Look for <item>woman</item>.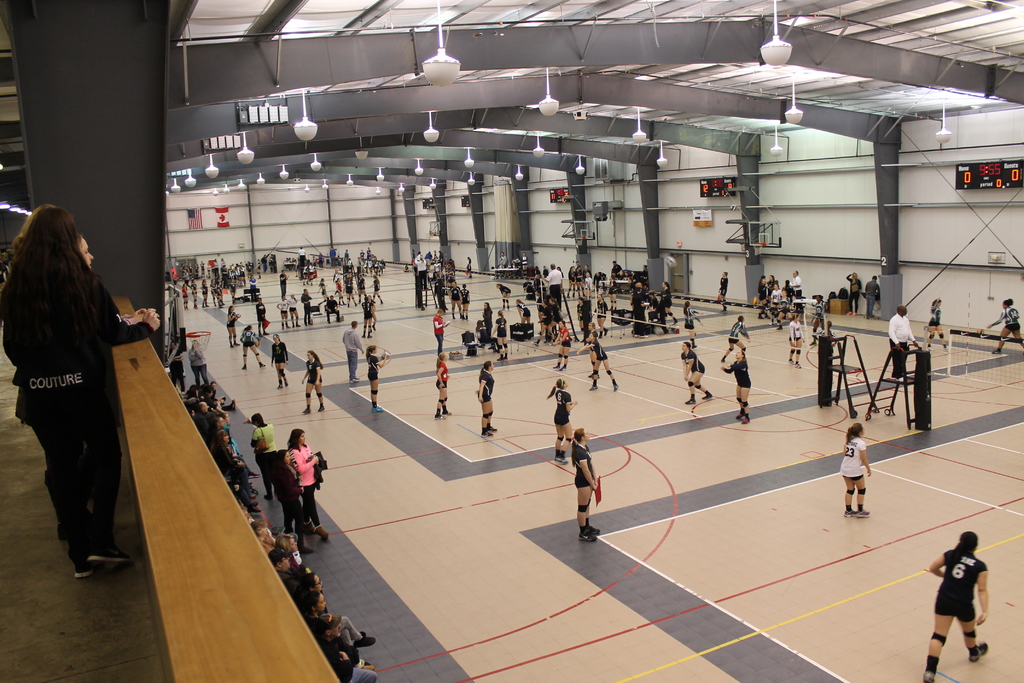
Found: <box>607,275,618,311</box>.
